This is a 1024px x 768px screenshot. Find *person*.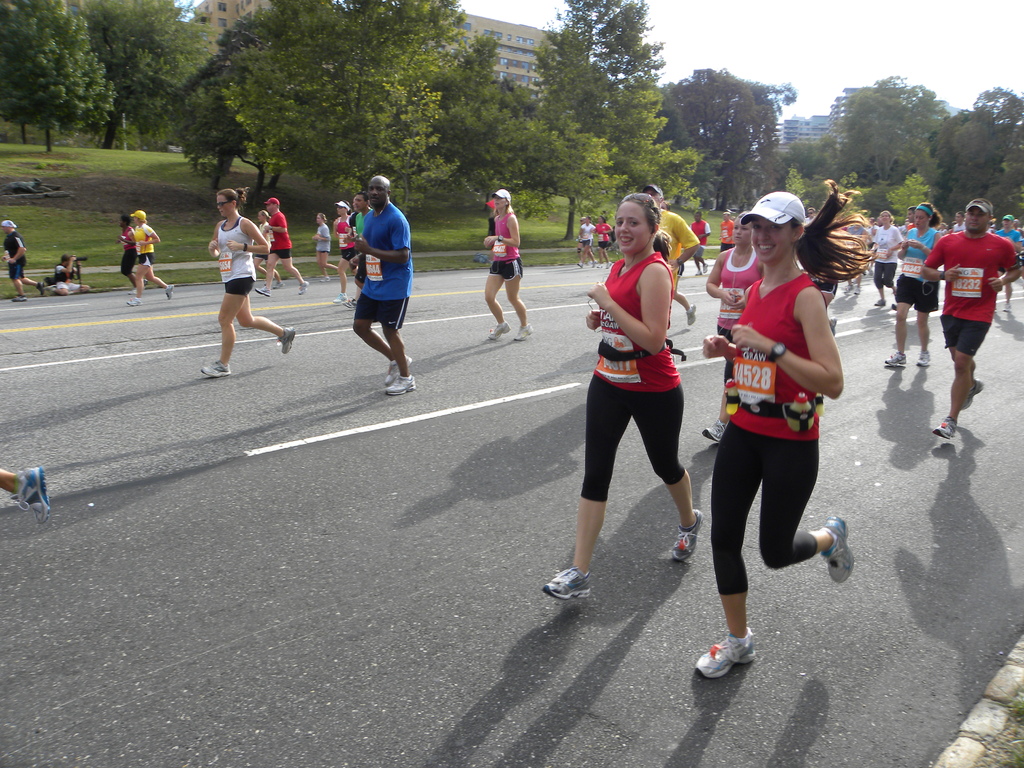
Bounding box: <bbox>0, 463, 51, 512</bbox>.
